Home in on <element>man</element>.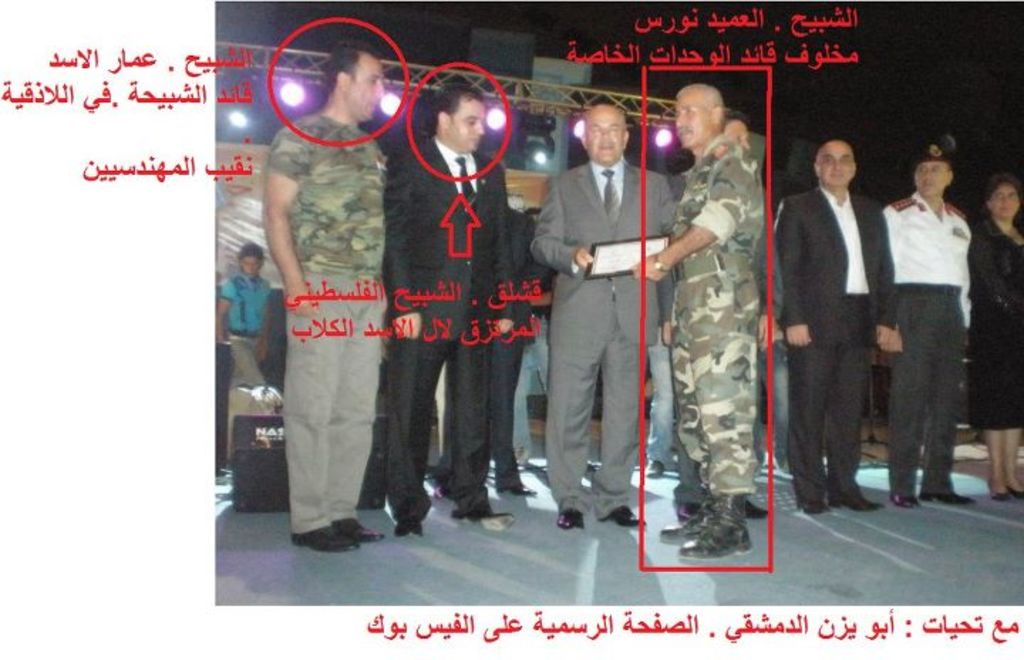
Homed in at {"left": 673, "top": 110, "right": 798, "bottom": 516}.
